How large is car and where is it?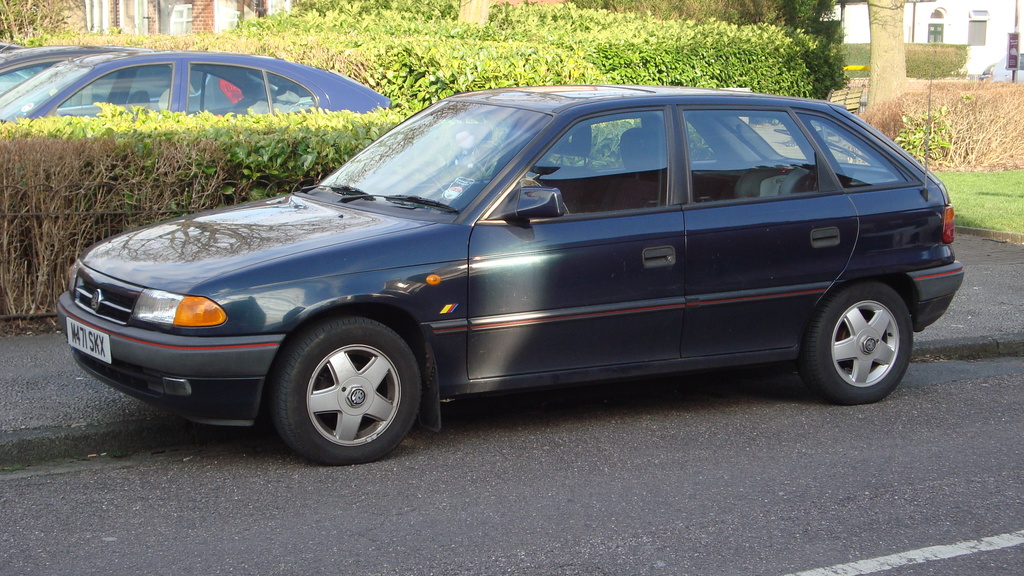
Bounding box: [x1=55, y1=81, x2=961, y2=468].
